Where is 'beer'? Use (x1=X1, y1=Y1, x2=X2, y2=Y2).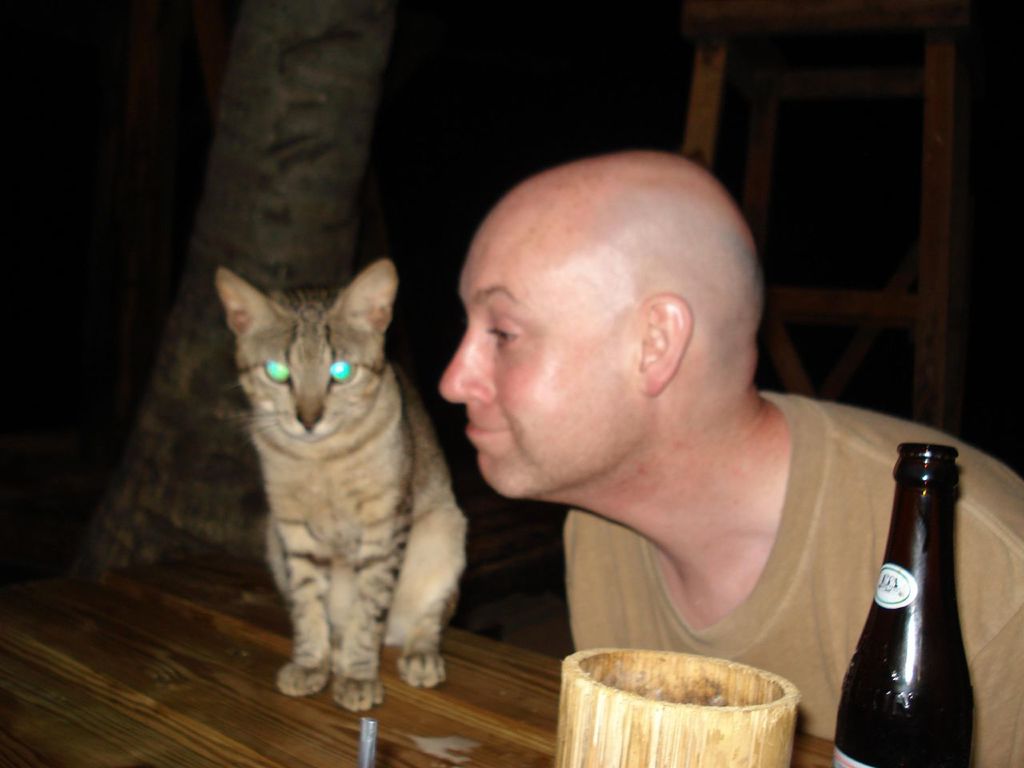
(x1=840, y1=434, x2=974, y2=760).
